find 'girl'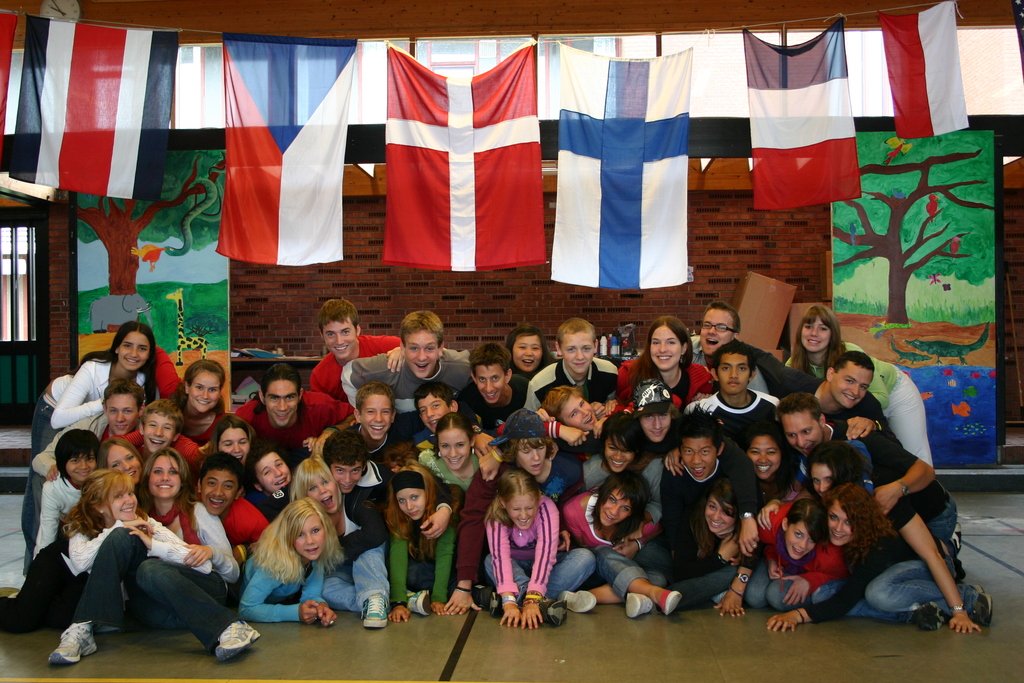
(x1=737, y1=423, x2=797, y2=493)
